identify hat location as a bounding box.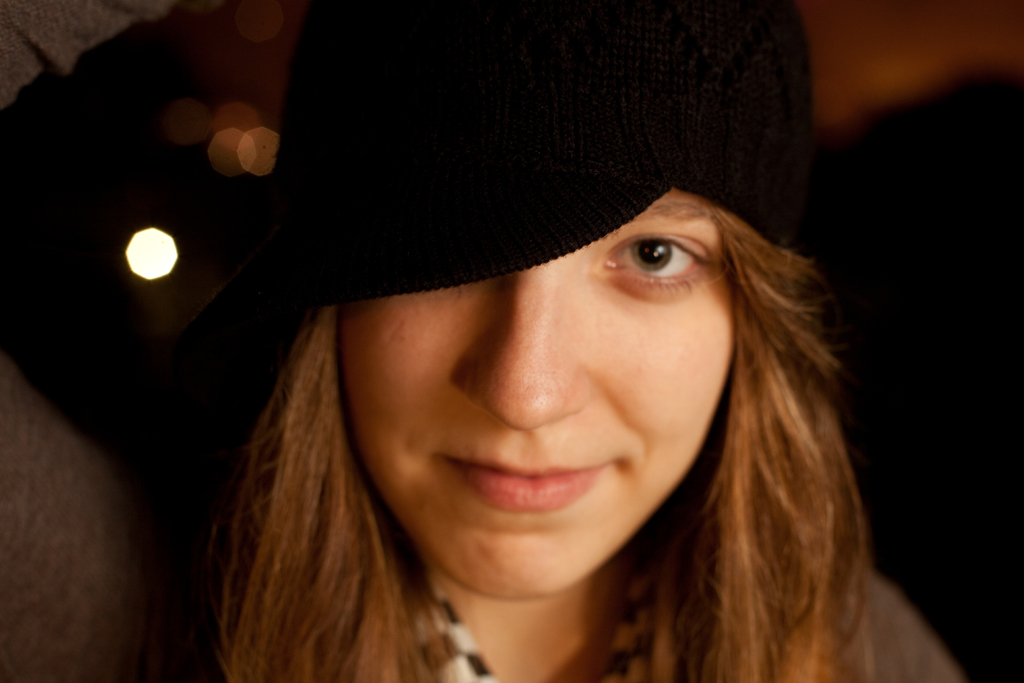
[212, 5, 819, 310].
